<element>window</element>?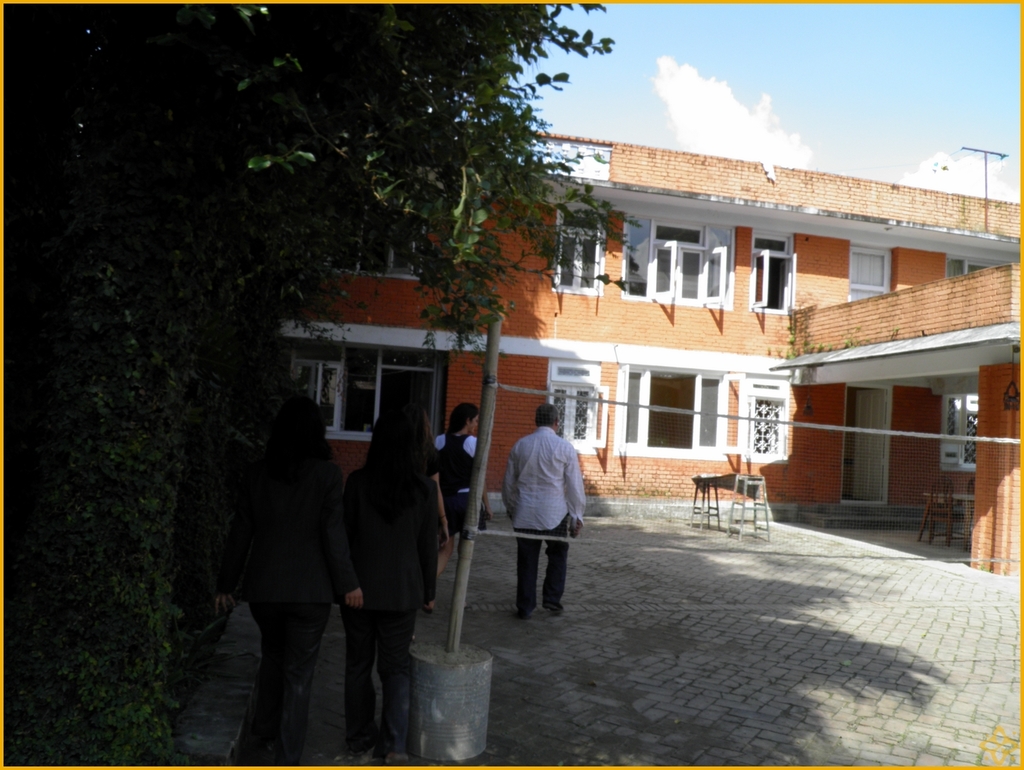
(left=743, top=227, right=804, bottom=319)
